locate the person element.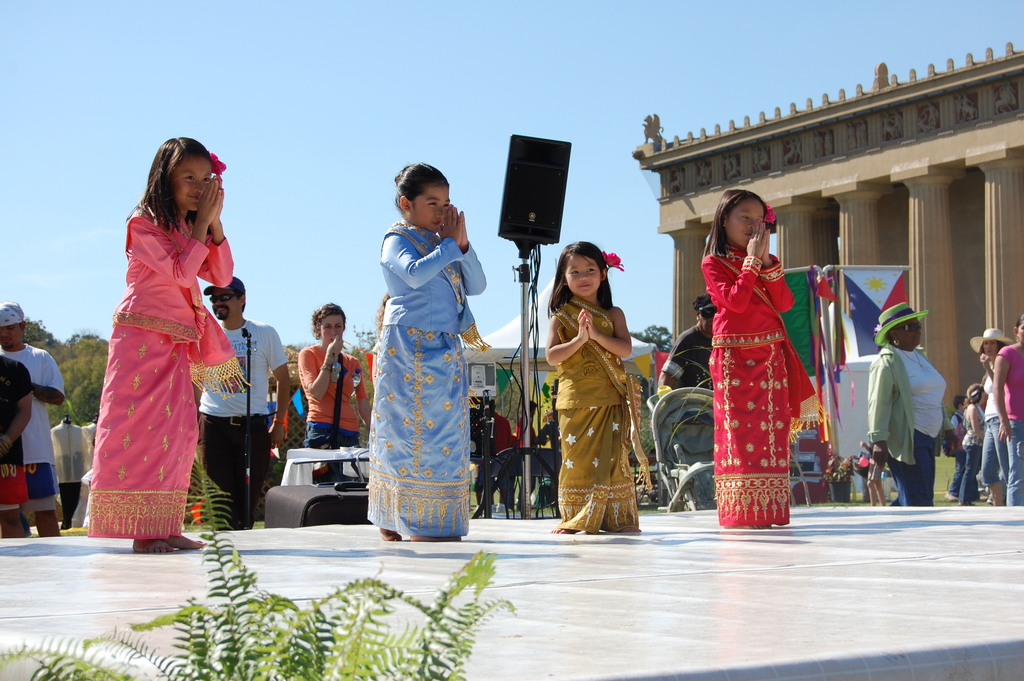
Element bbox: (x1=867, y1=300, x2=948, y2=511).
